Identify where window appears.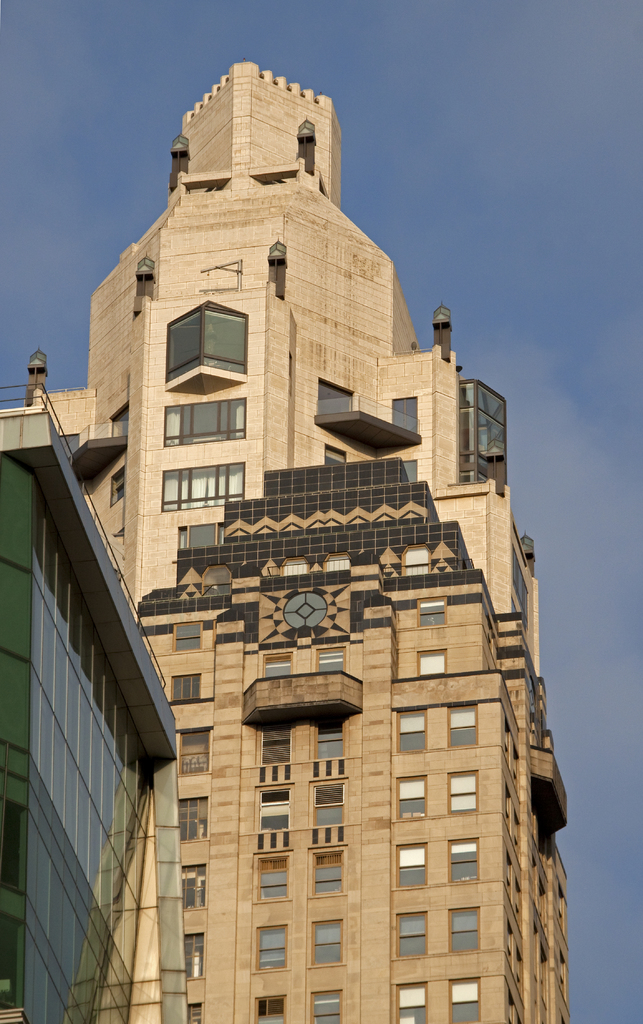
Appears at bbox(316, 375, 357, 408).
